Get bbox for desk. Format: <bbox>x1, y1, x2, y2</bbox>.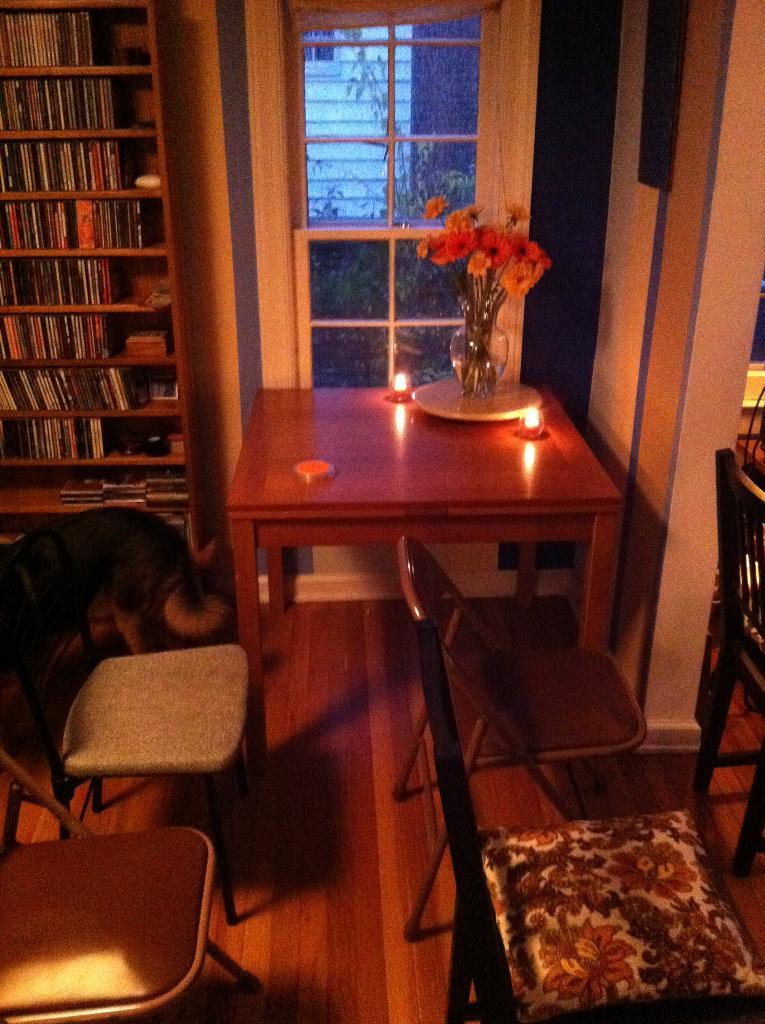
<bbox>218, 343, 647, 844</bbox>.
